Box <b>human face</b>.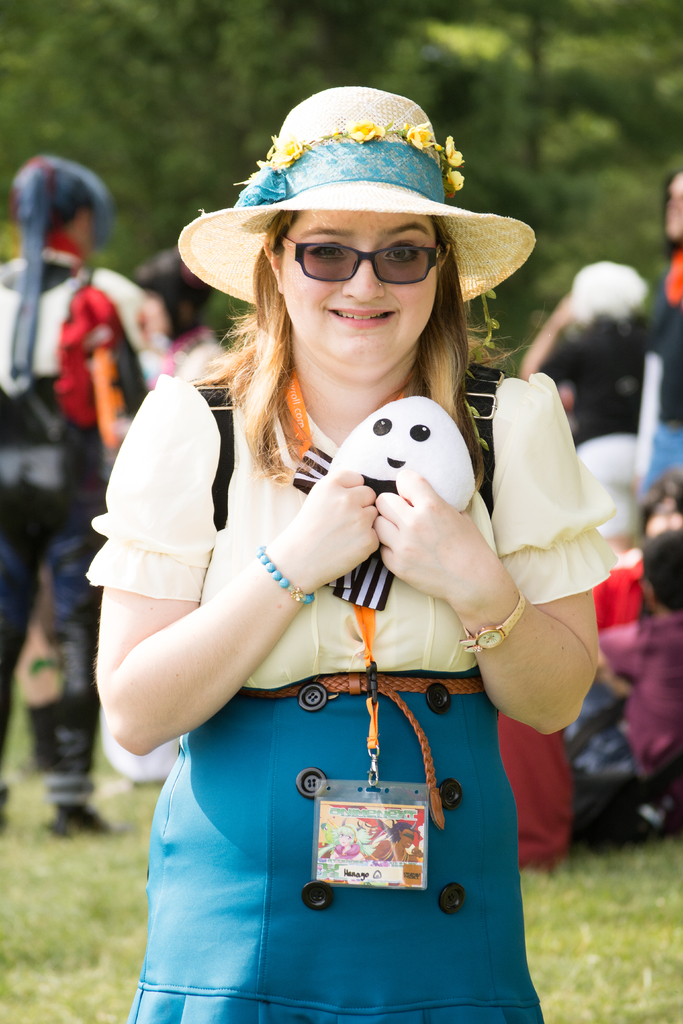
Rect(643, 500, 682, 541).
